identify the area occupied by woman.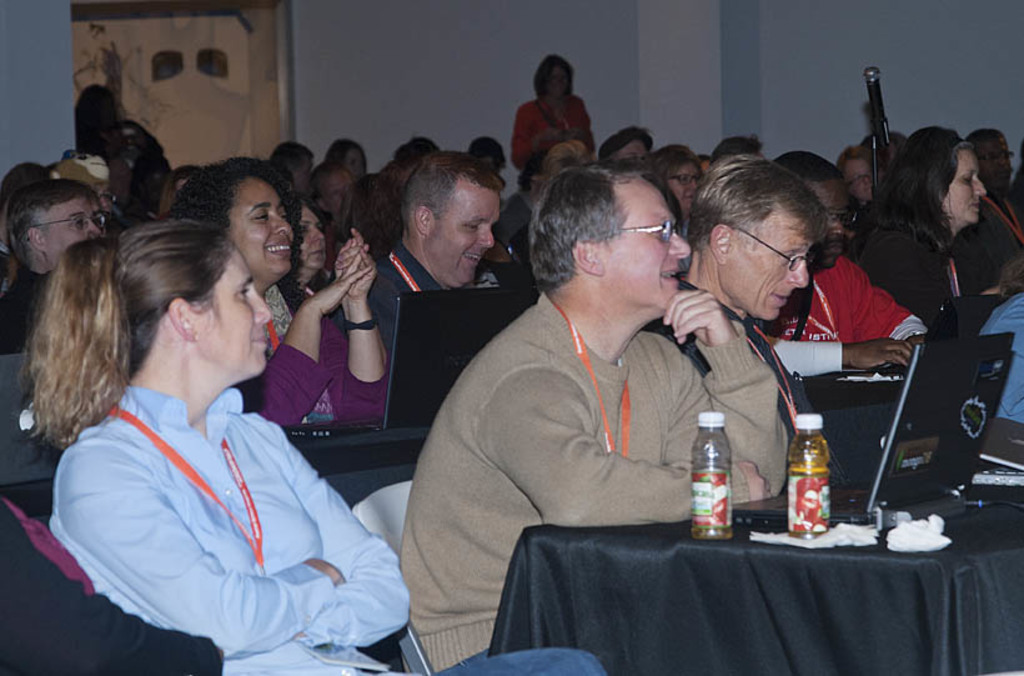
Area: (161,151,391,431).
